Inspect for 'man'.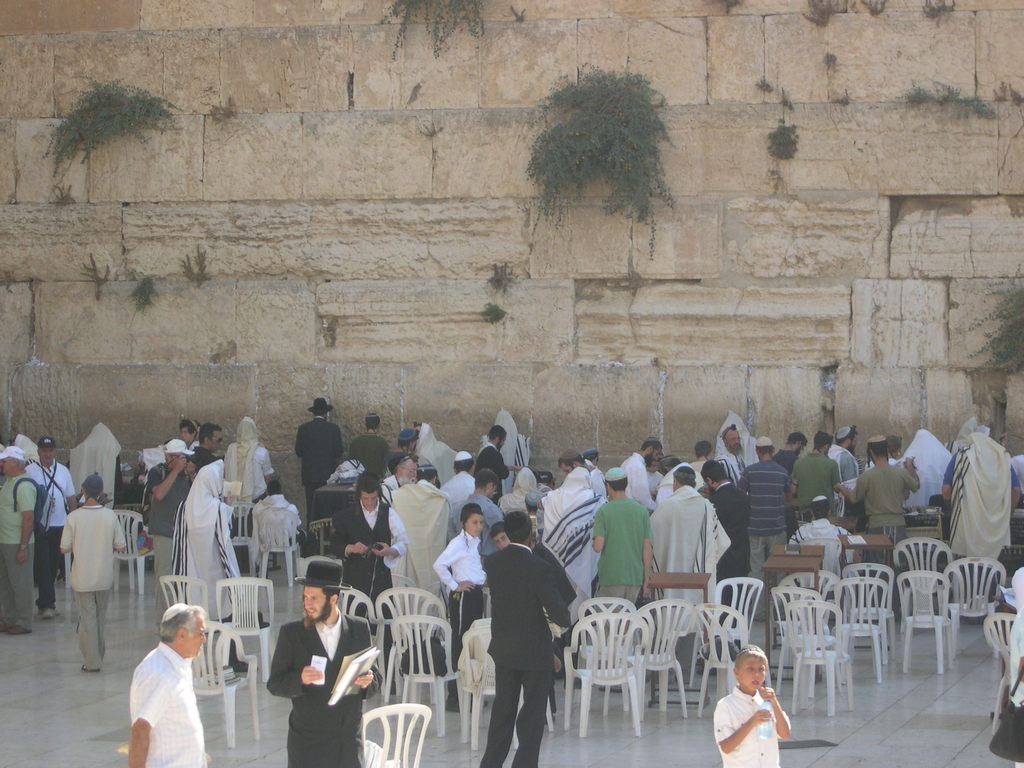
Inspection: rect(378, 458, 417, 492).
